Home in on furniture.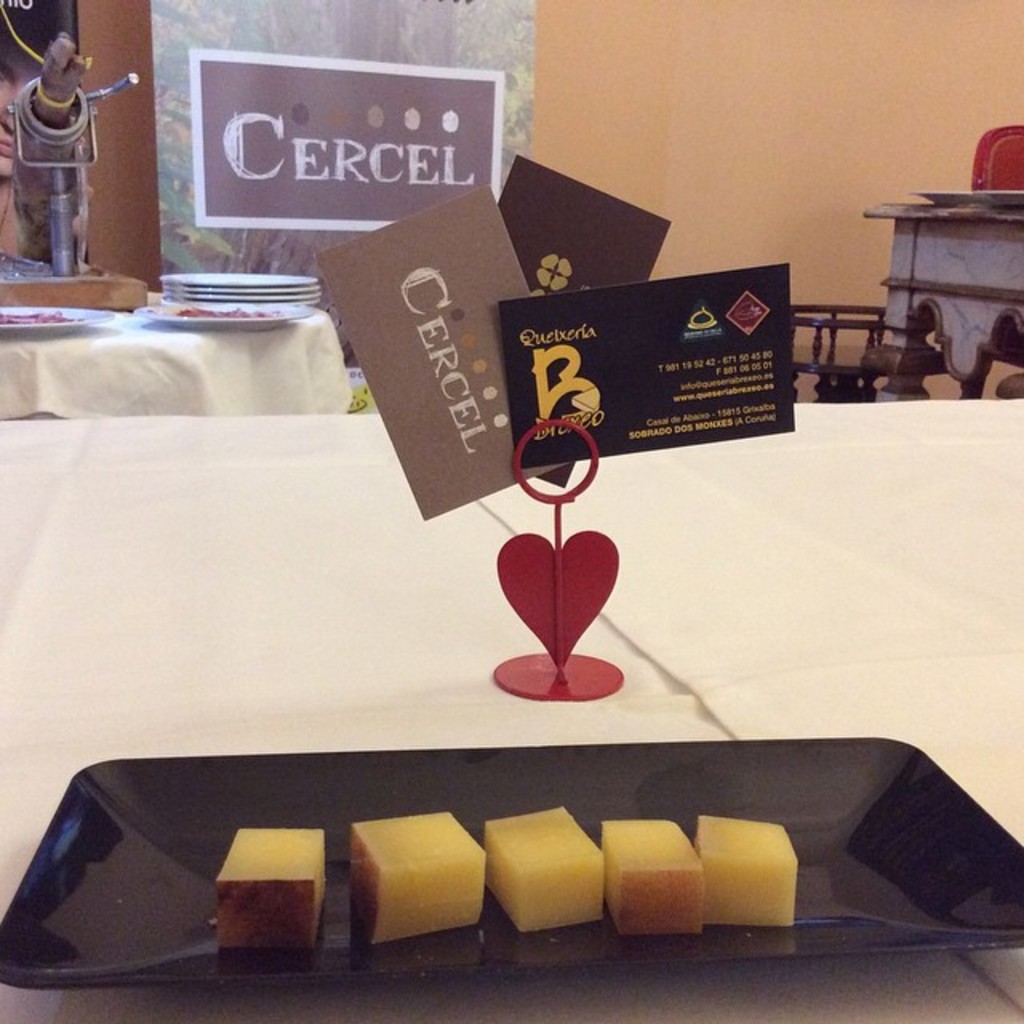
Homed in at x1=0 y1=277 x2=144 y2=306.
